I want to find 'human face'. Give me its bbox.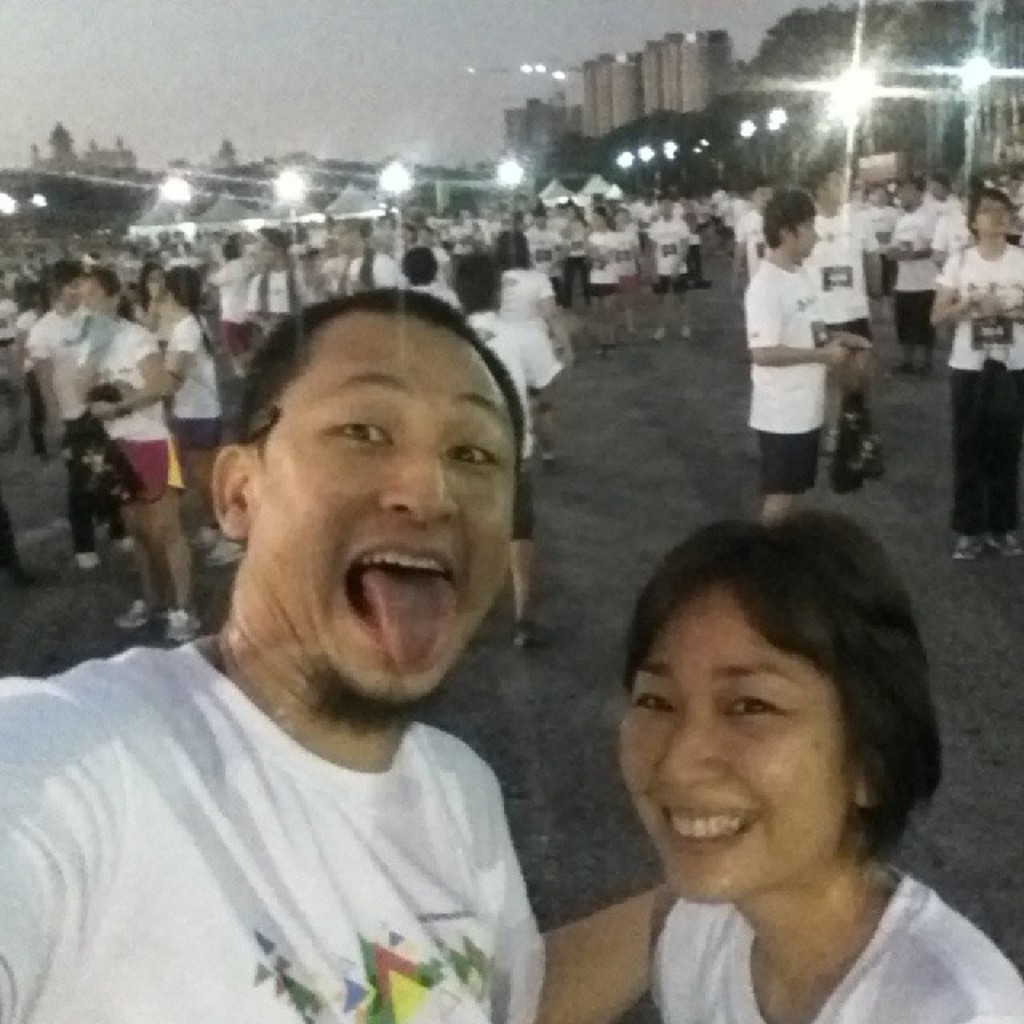
[x1=968, y1=194, x2=1013, y2=243].
